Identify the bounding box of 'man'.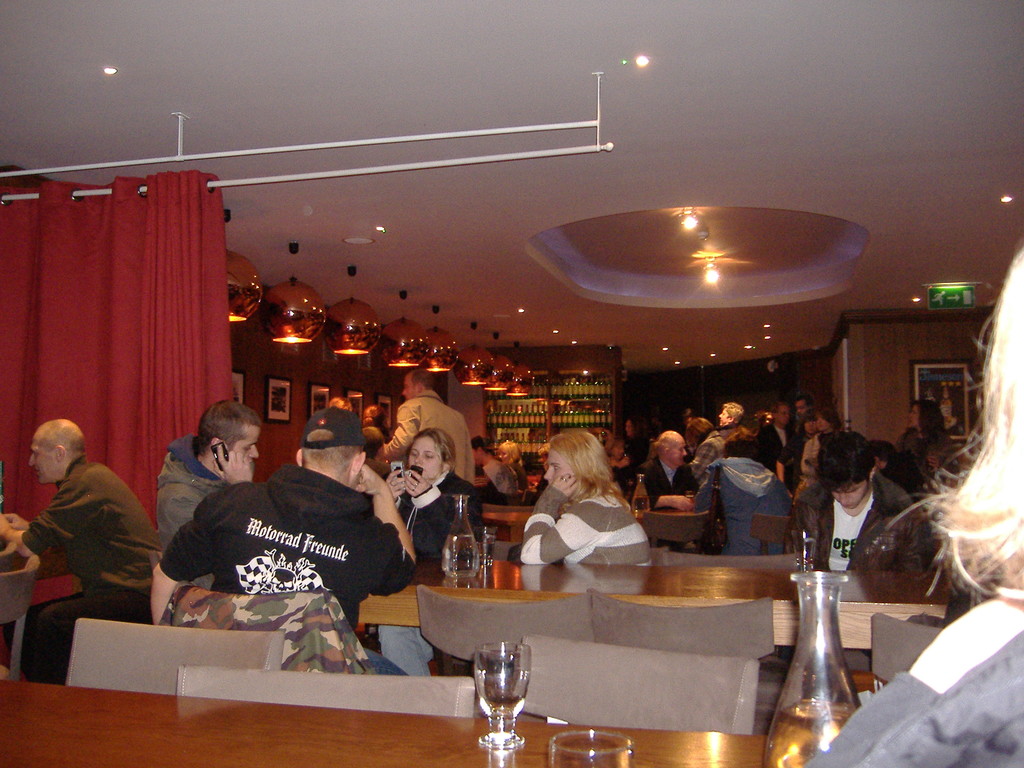
[380, 366, 479, 467].
